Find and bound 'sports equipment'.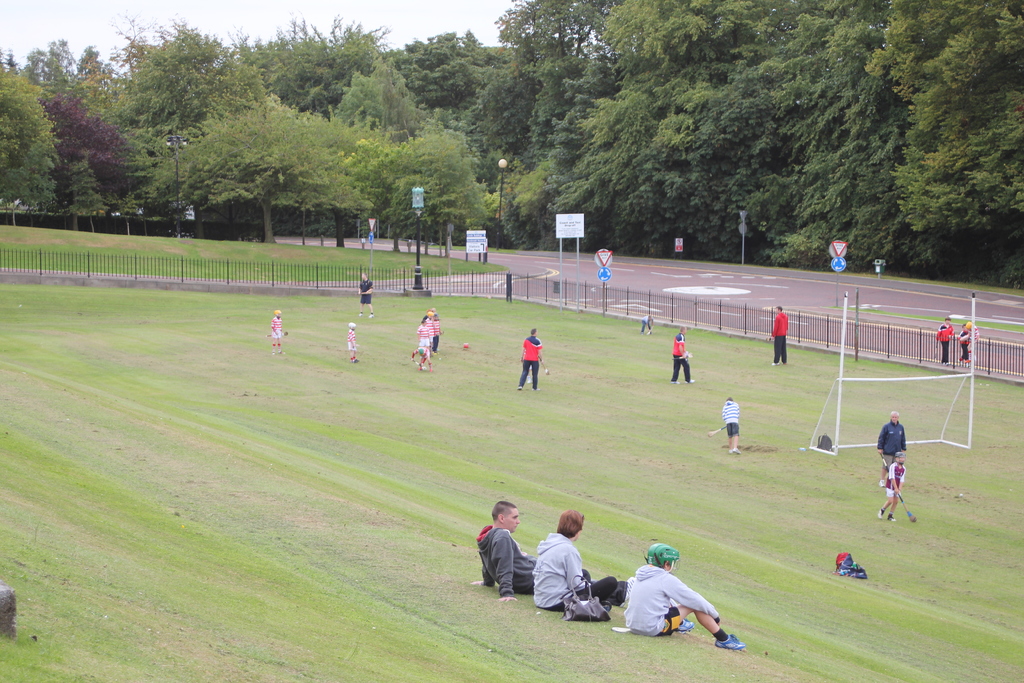
Bound: [881, 451, 891, 475].
